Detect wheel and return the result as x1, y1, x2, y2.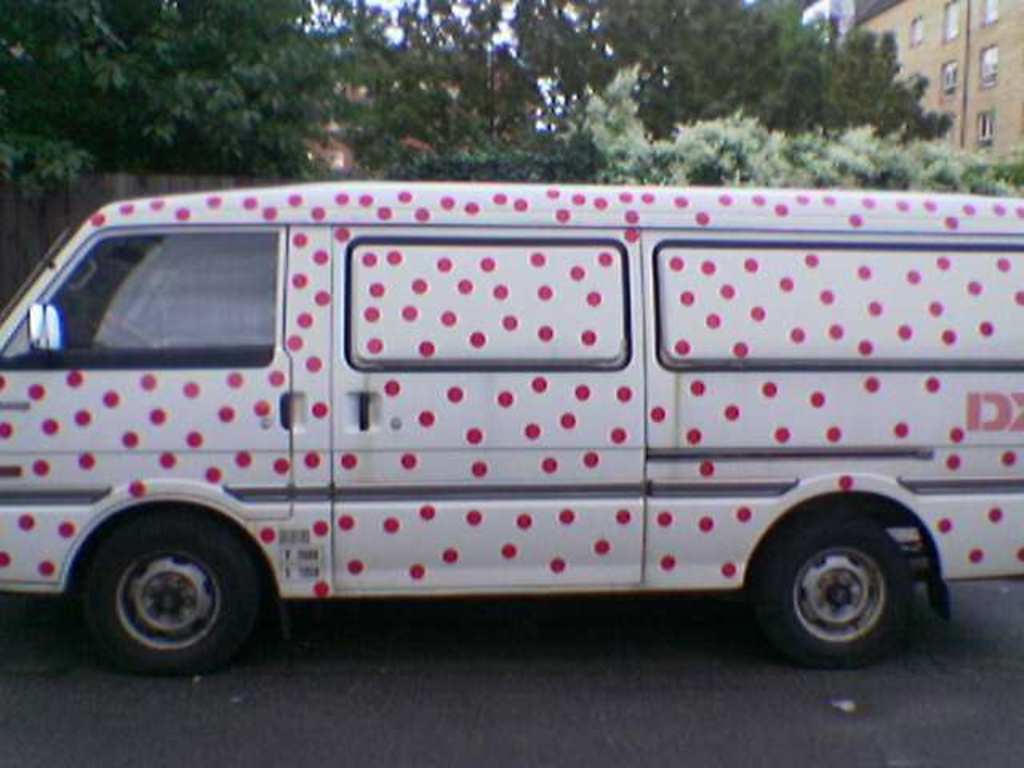
746, 518, 931, 658.
